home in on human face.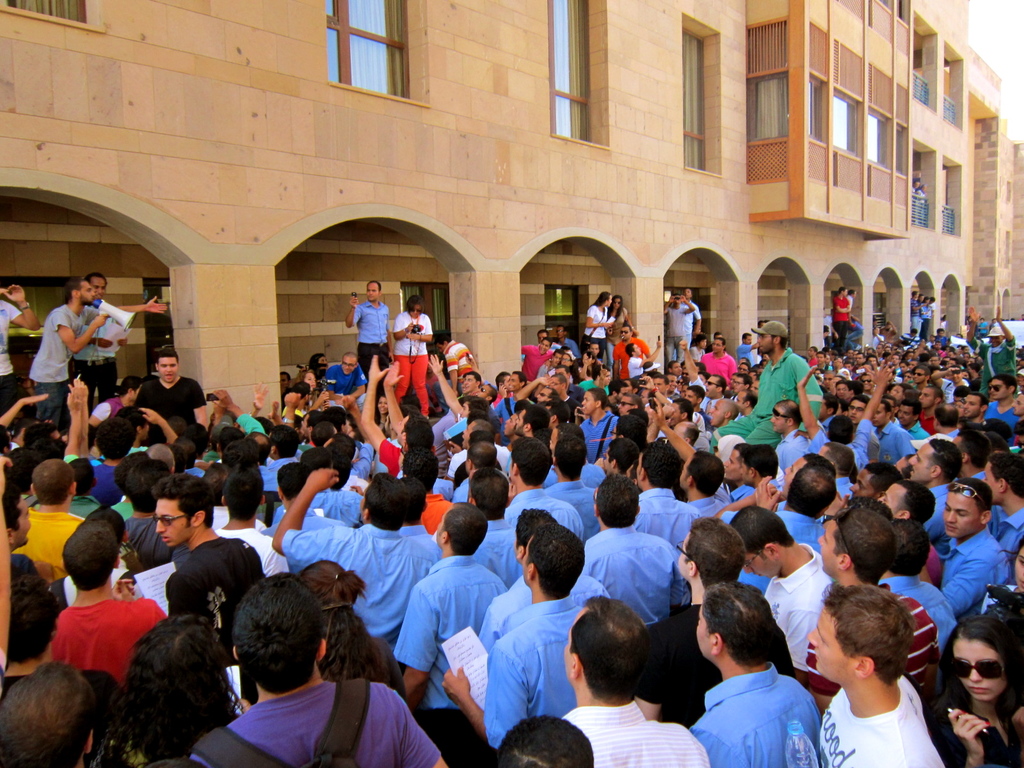
Homed in at [left=607, top=295, right=614, bottom=307].
